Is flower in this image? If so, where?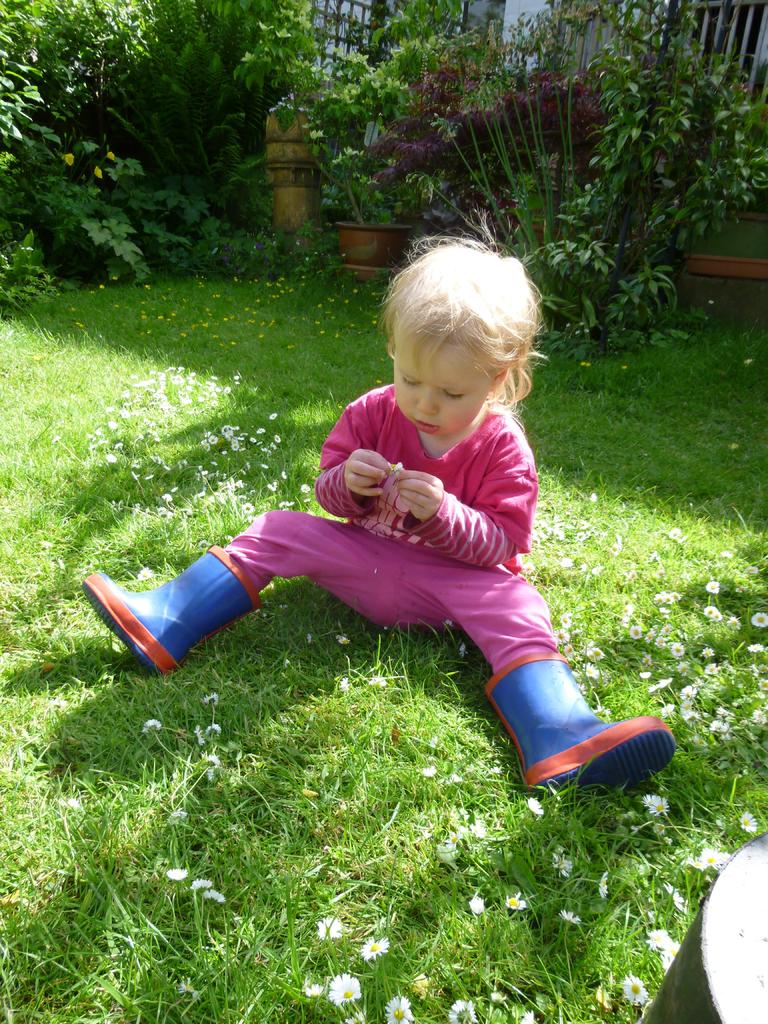
Yes, at 726, 615, 744, 629.
